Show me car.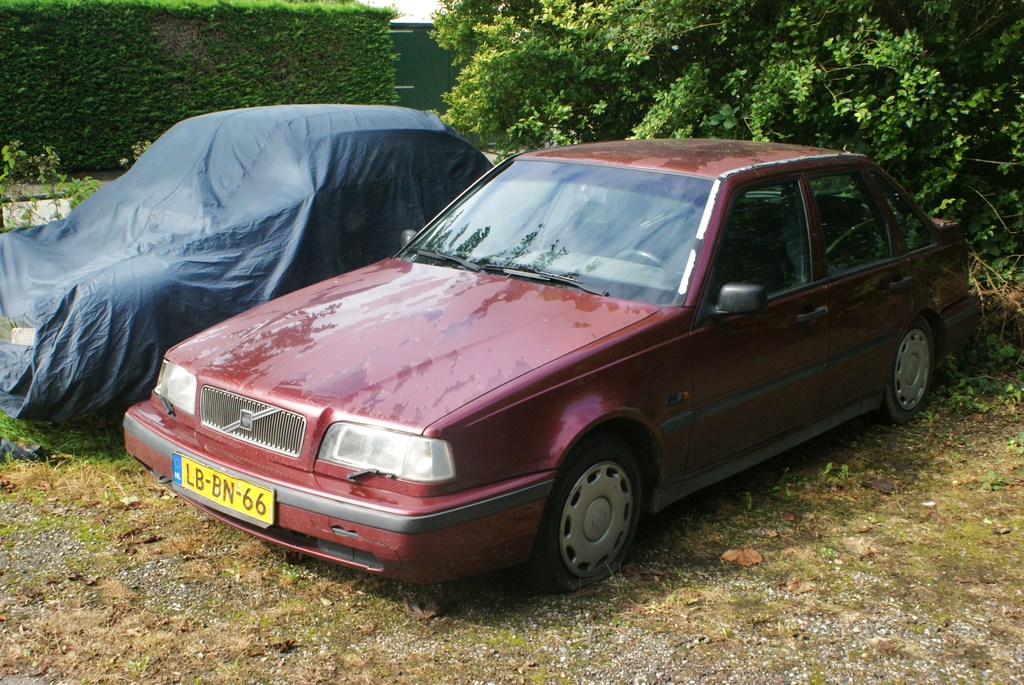
car is here: (x1=1, y1=99, x2=493, y2=411).
